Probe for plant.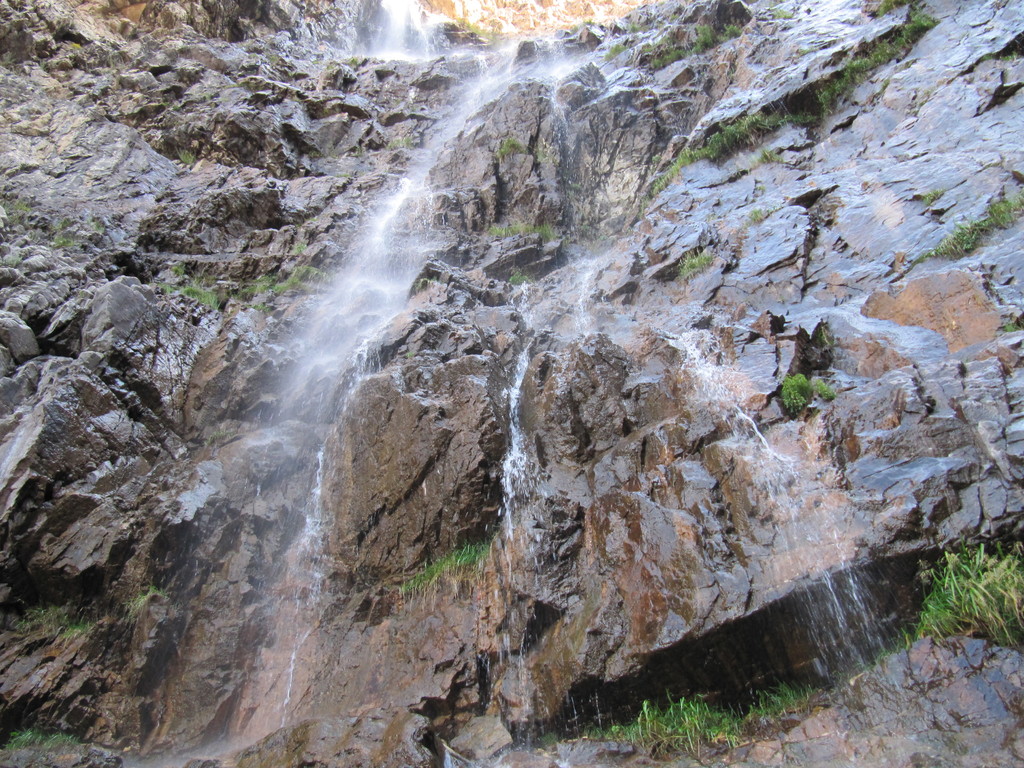
Probe result: box(671, 247, 715, 283).
